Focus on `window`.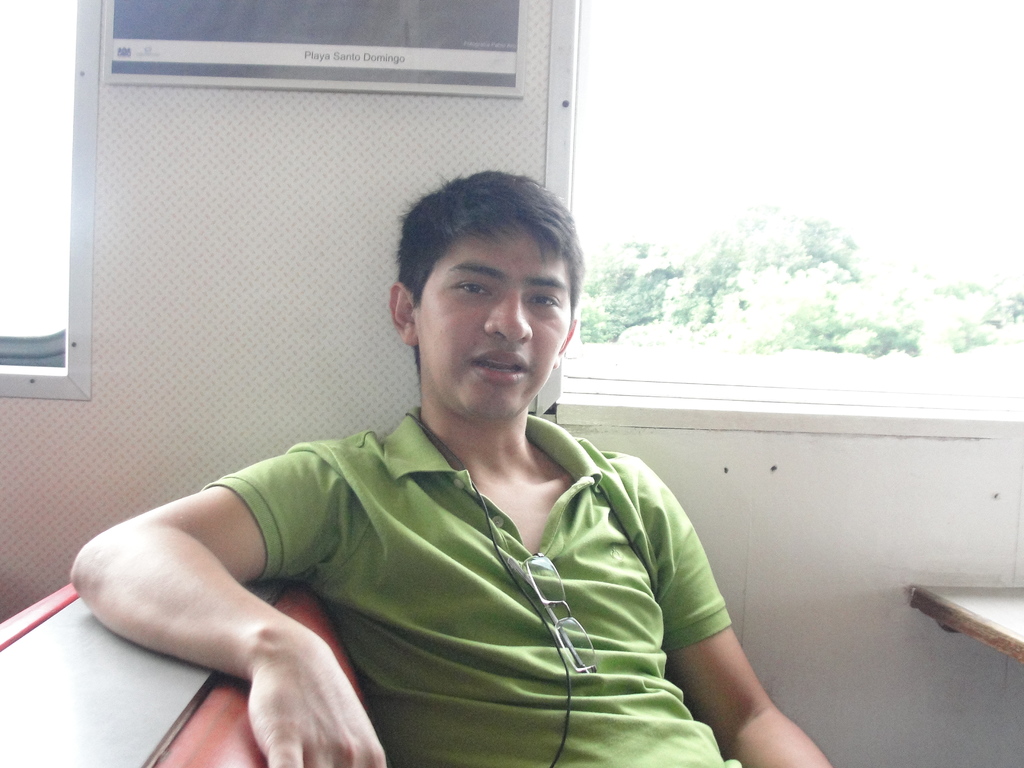
Focused at [0, 0, 102, 399].
